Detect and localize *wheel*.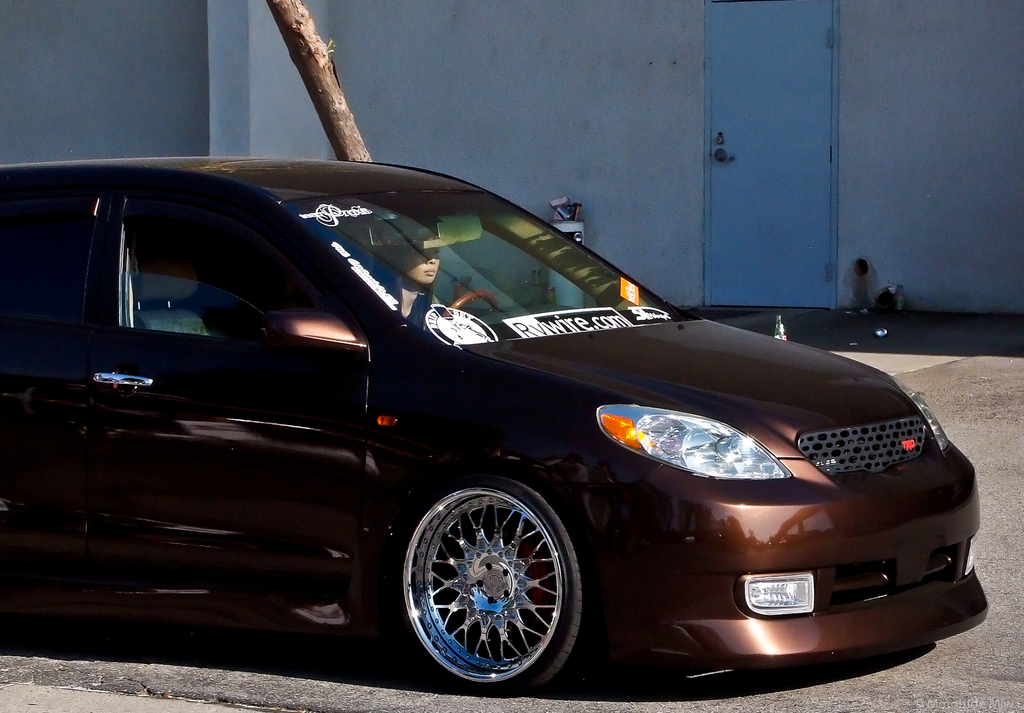
Localized at l=401, t=477, r=581, b=684.
